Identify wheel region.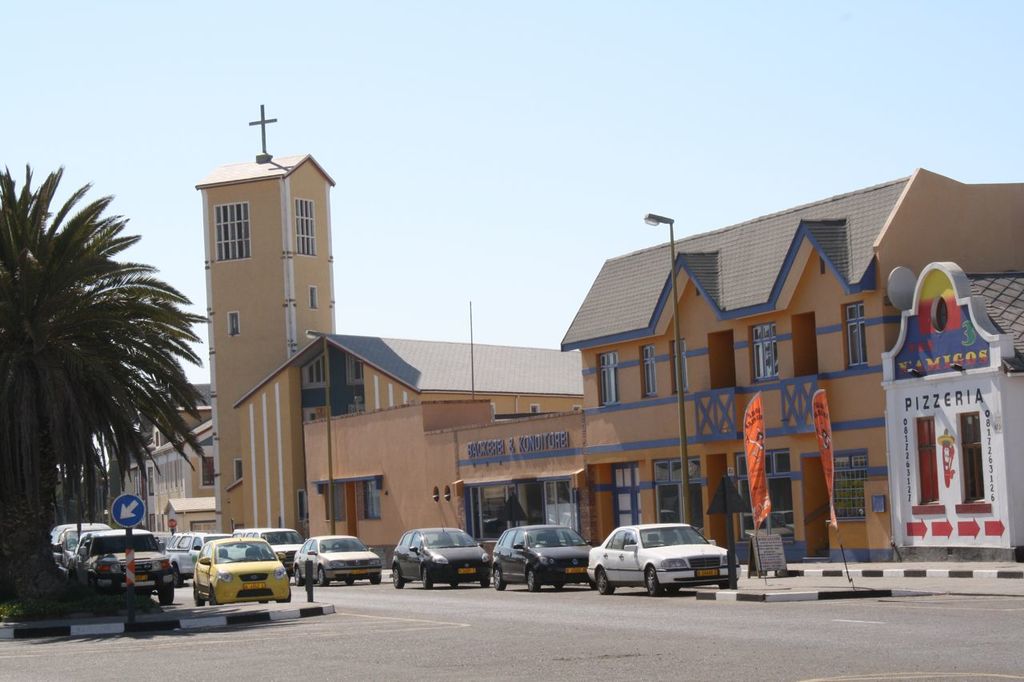
Region: 527/571/541/591.
